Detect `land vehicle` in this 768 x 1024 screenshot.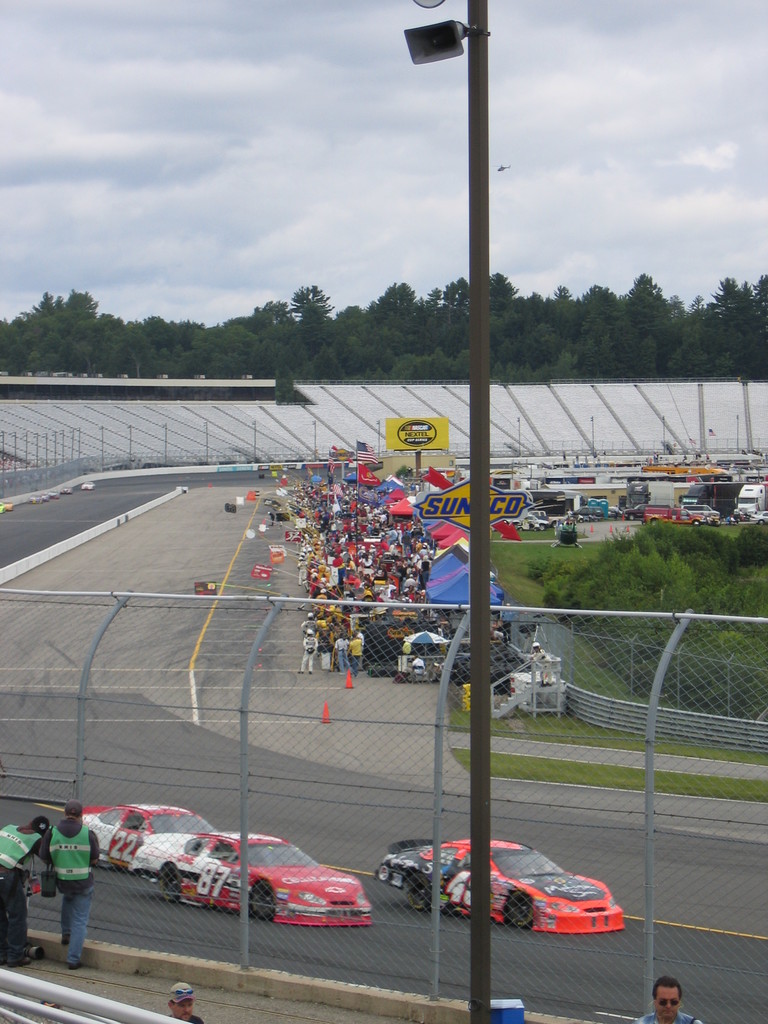
Detection: 130/835/370/927.
